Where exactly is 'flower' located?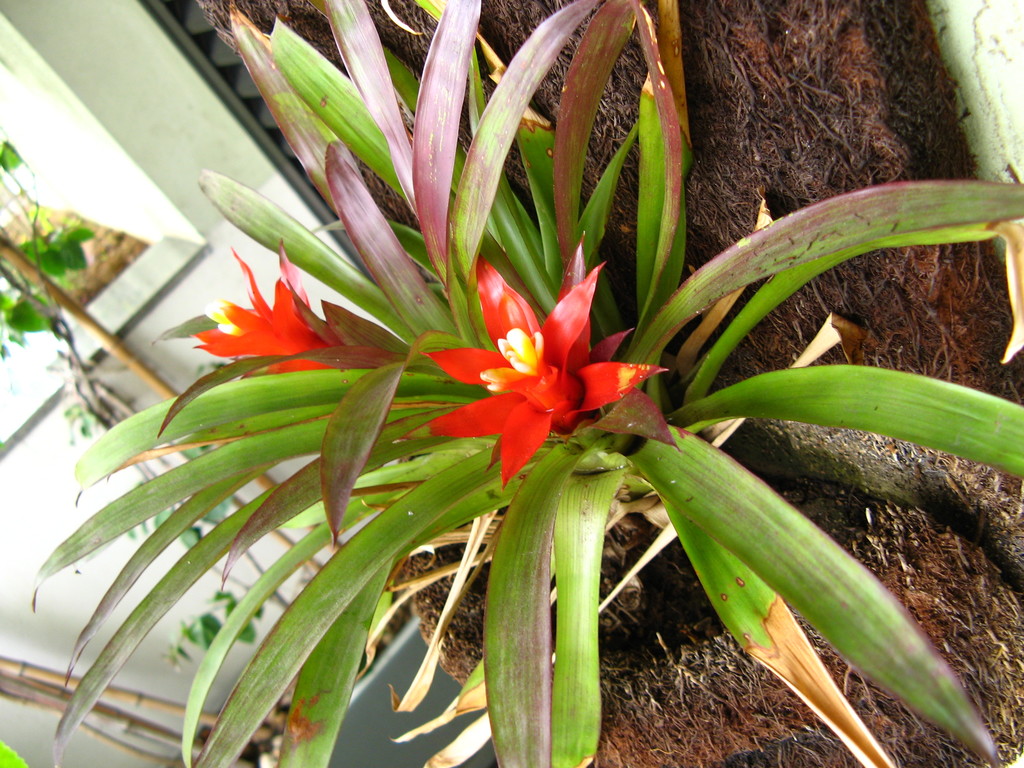
Its bounding box is 395,225,684,493.
